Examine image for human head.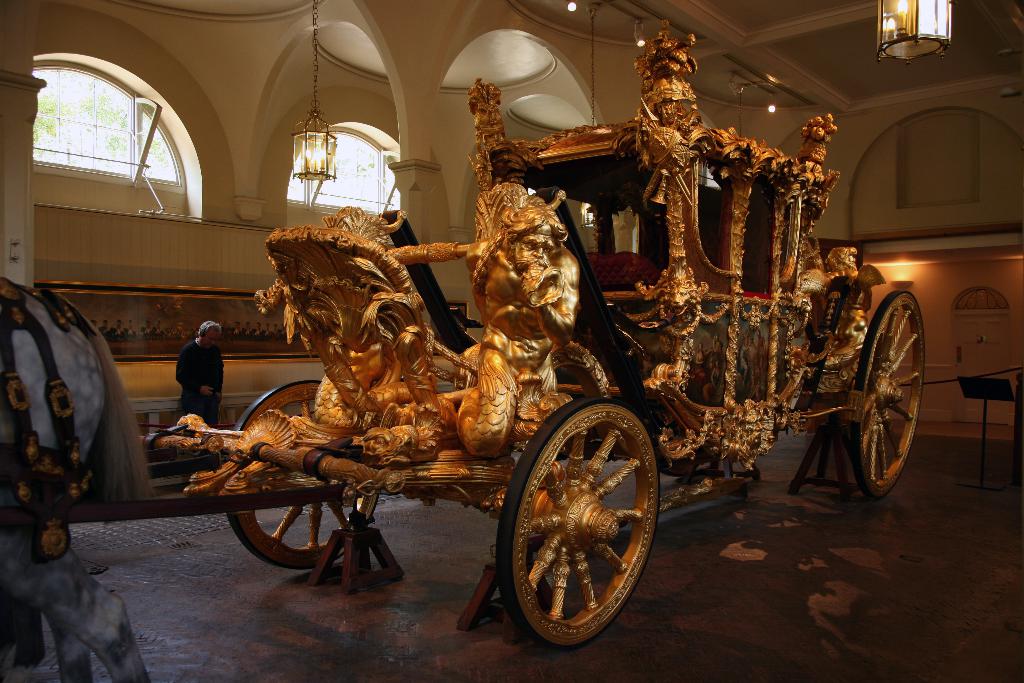
Examination result: (196,317,222,349).
